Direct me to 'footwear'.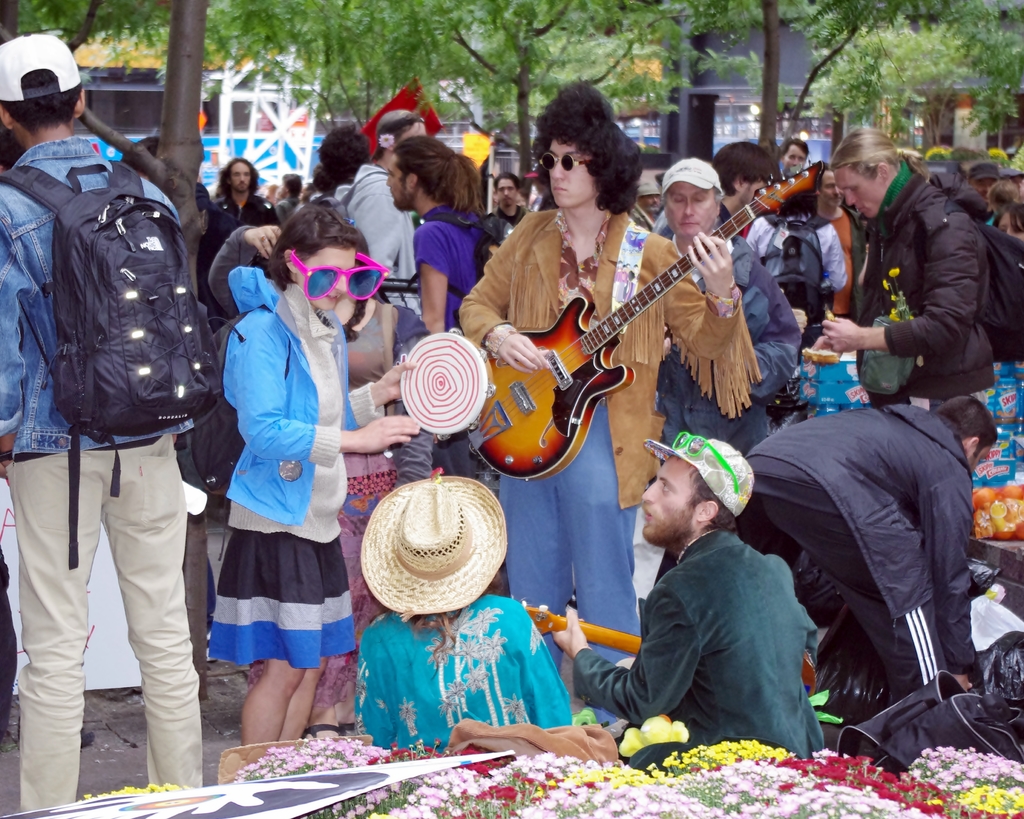
Direction: box(341, 723, 351, 736).
